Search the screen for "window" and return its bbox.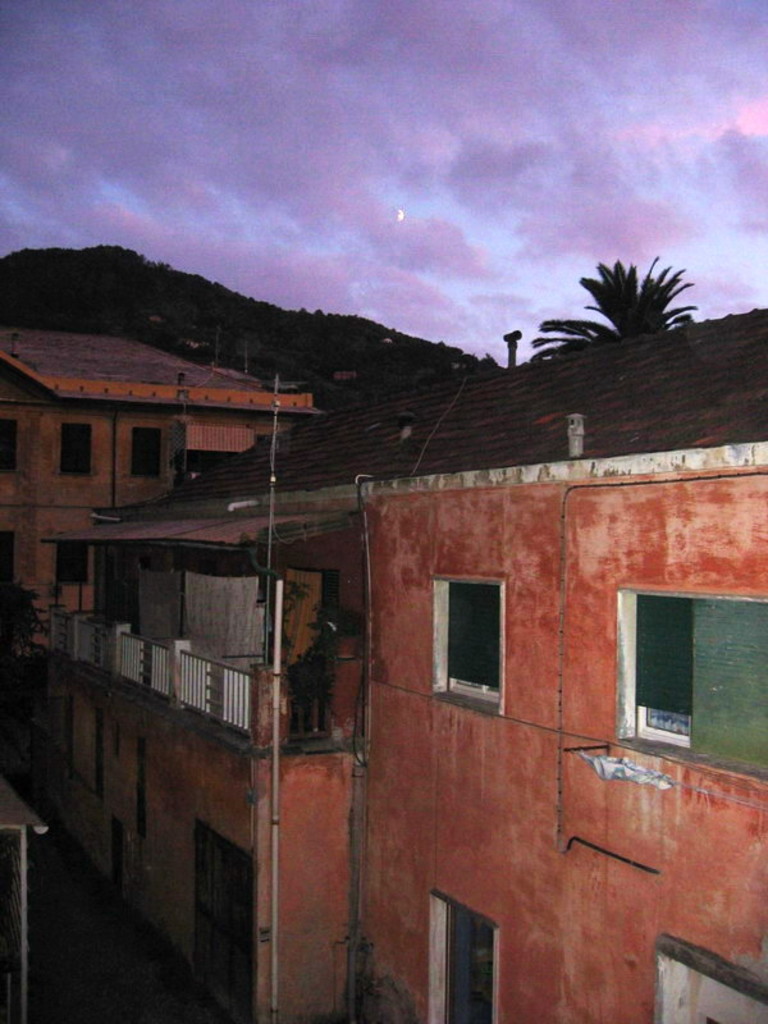
Found: {"left": 51, "top": 544, "right": 90, "bottom": 585}.
